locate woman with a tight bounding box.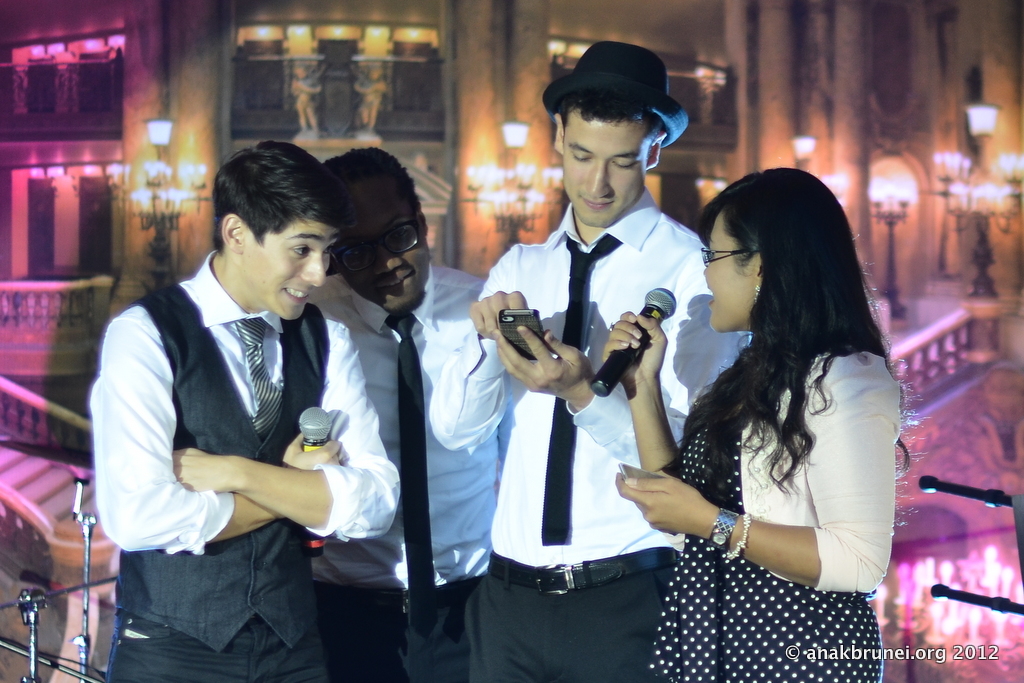
<bbox>604, 128, 917, 669</bbox>.
